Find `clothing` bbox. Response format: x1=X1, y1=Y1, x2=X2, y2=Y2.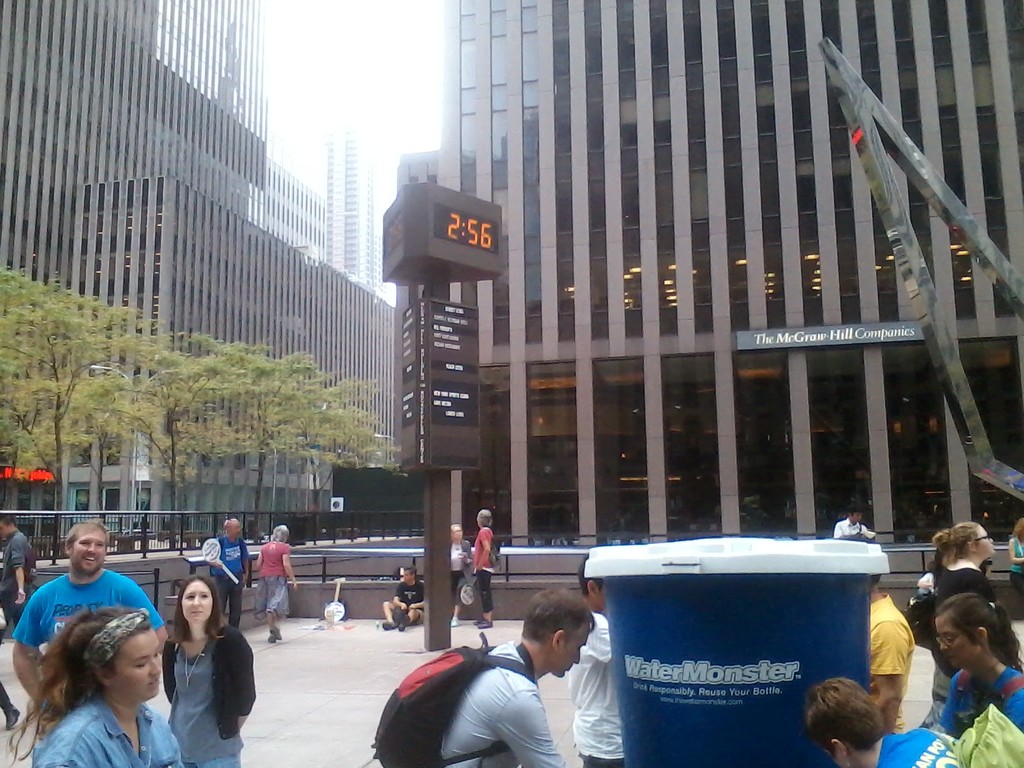
x1=868, y1=599, x2=915, y2=734.
